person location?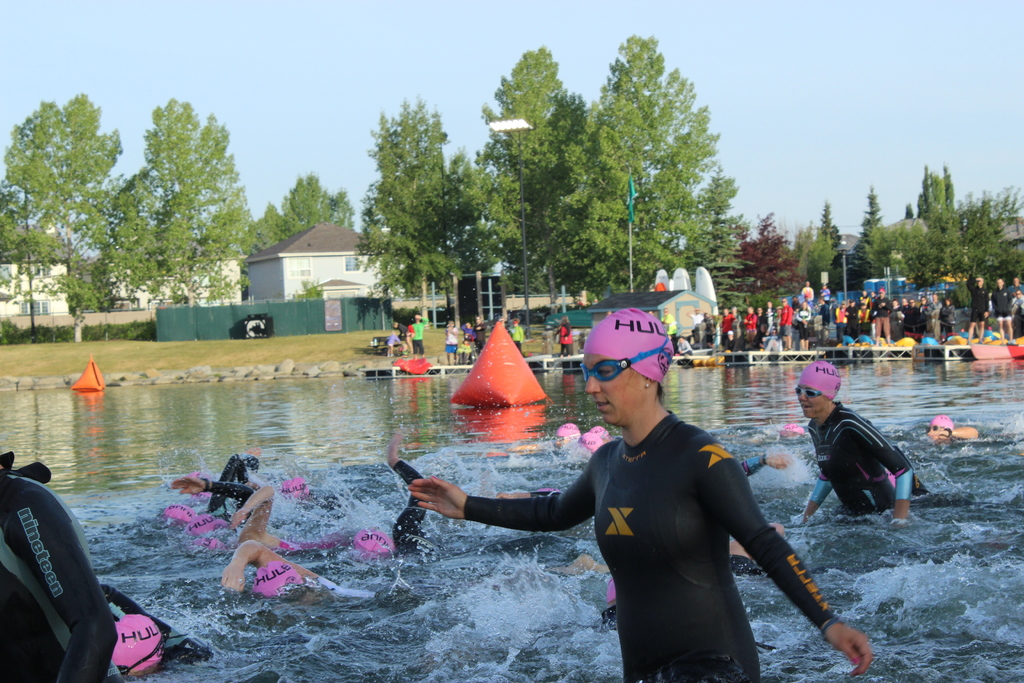
select_region(1013, 290, 1023, 333)
